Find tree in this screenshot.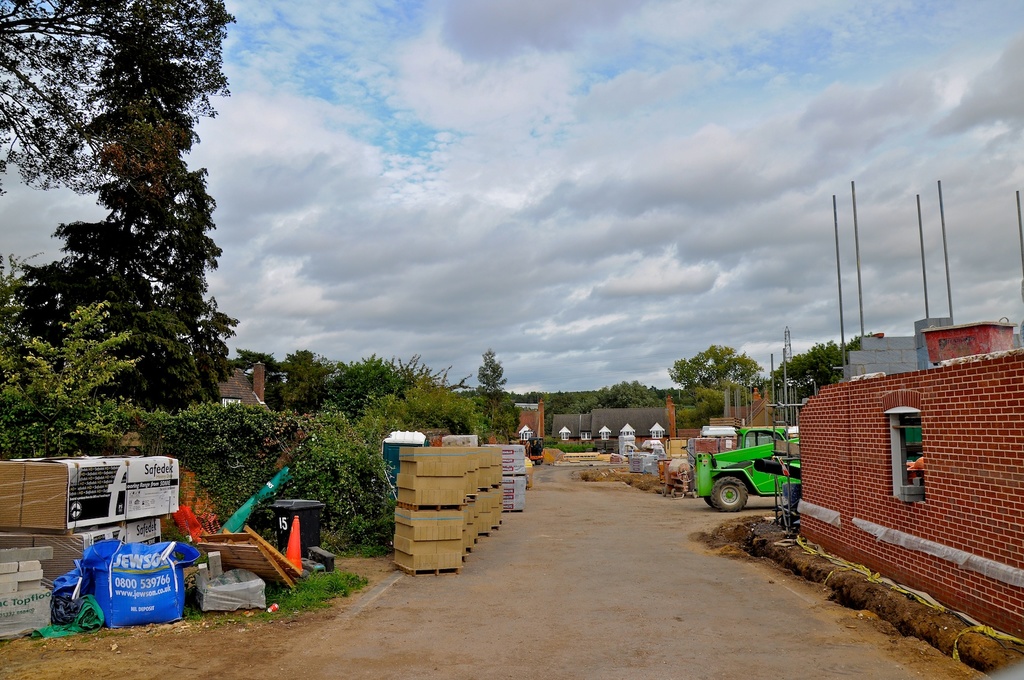
The bounding box for tree is detection(20, 14, 249, 503).
